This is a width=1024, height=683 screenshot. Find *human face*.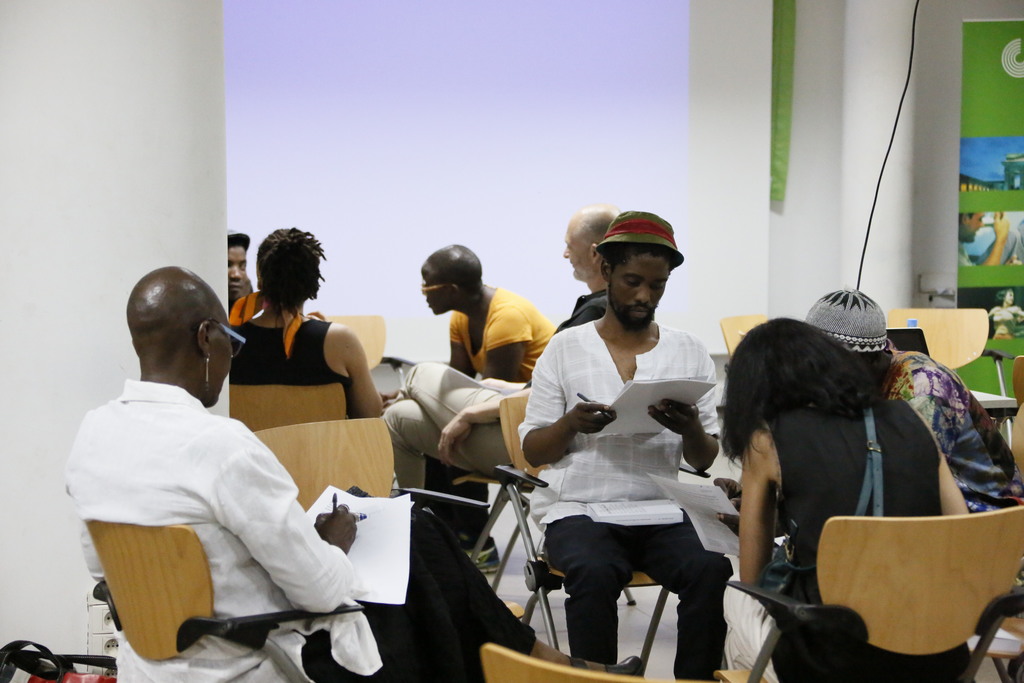
Bounding box: (x1=607, y1=251, x2=669, y2=327).
